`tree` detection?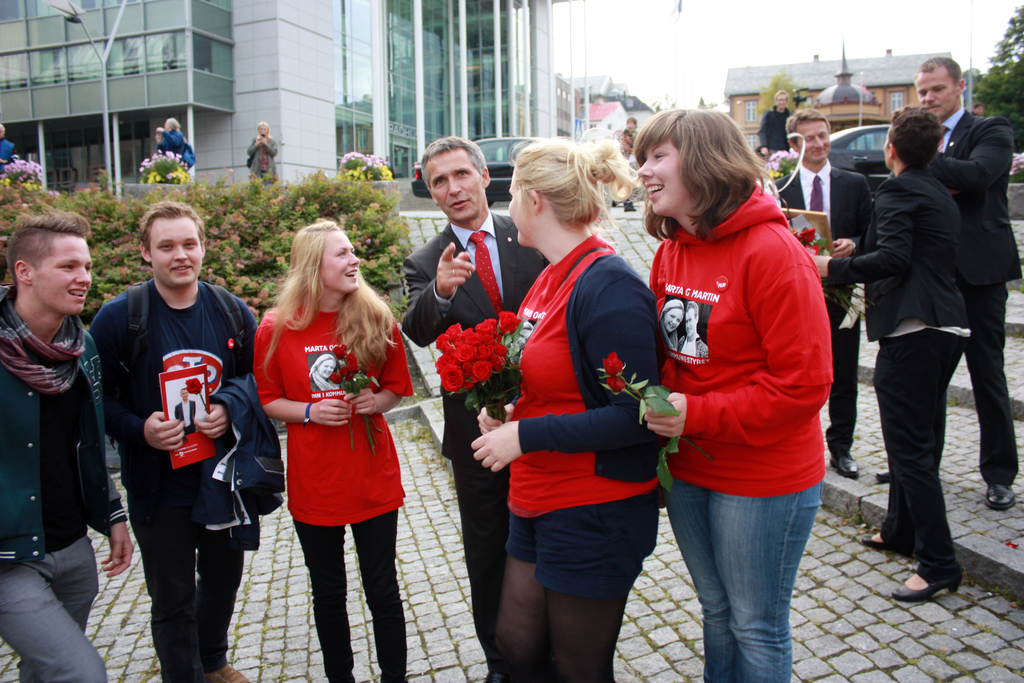
755,67,805,120
